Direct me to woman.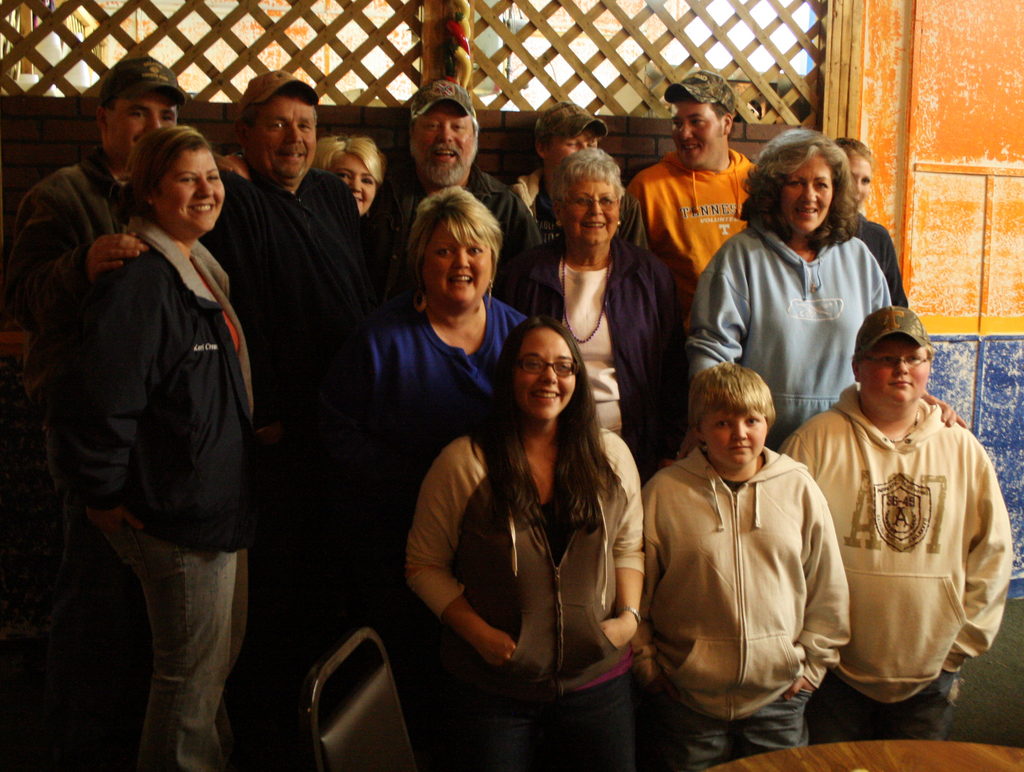
Direction: (x1=228, y1=133, x2=391, y2=225).
